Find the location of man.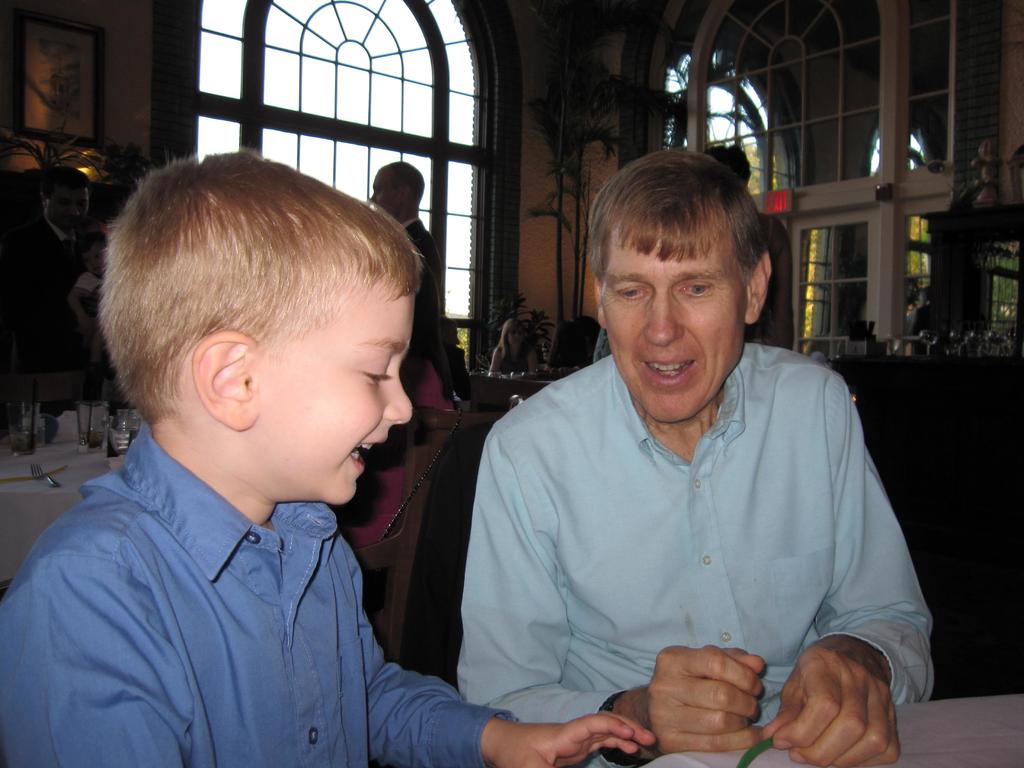
Location: {"x1": 439, "y1": 311, "x2": 474, "y2": 413}.
